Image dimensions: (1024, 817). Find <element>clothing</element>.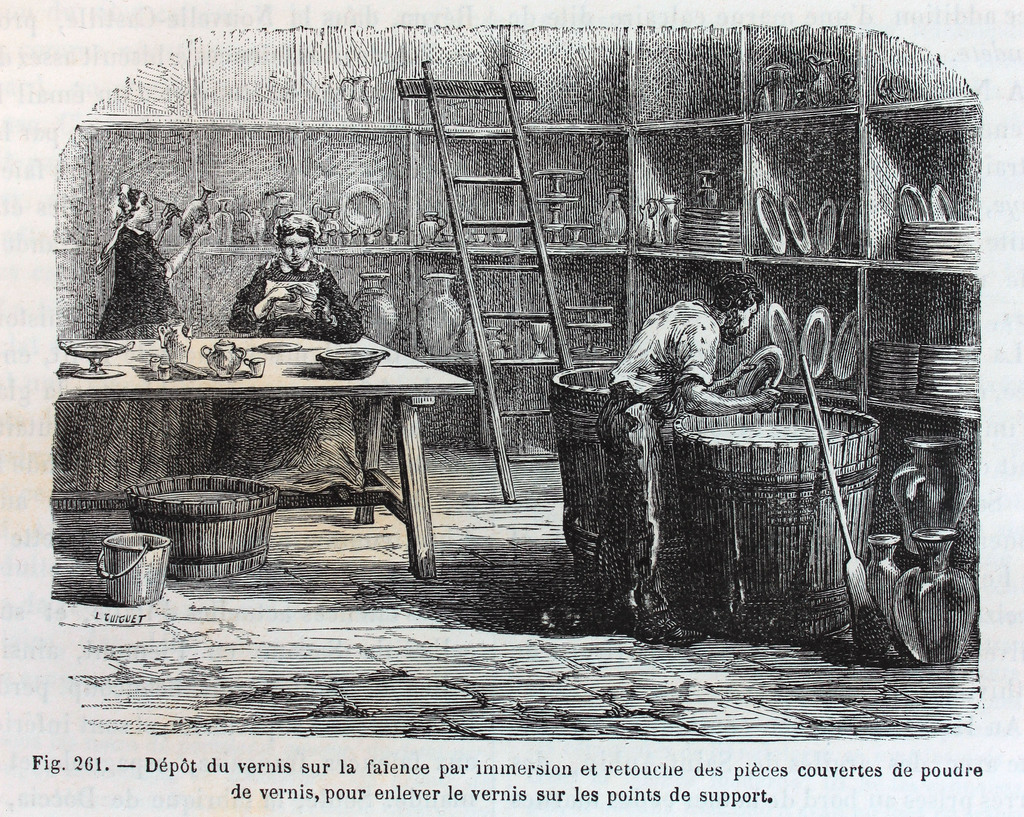
(left=241, top=253, right=367, bottom=347).
